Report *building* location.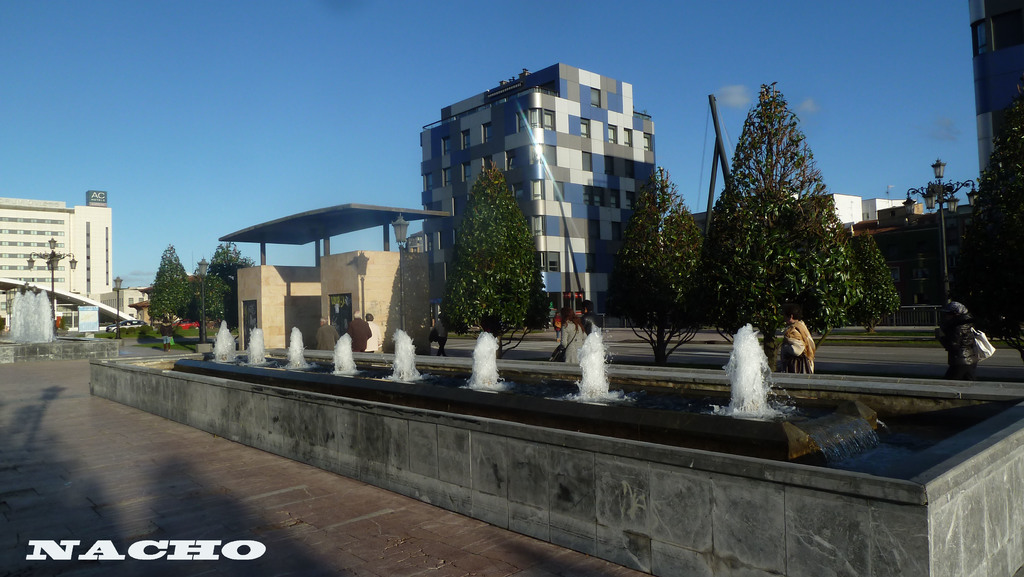
Report: <region>972, 0, 1023, 208</region>.
